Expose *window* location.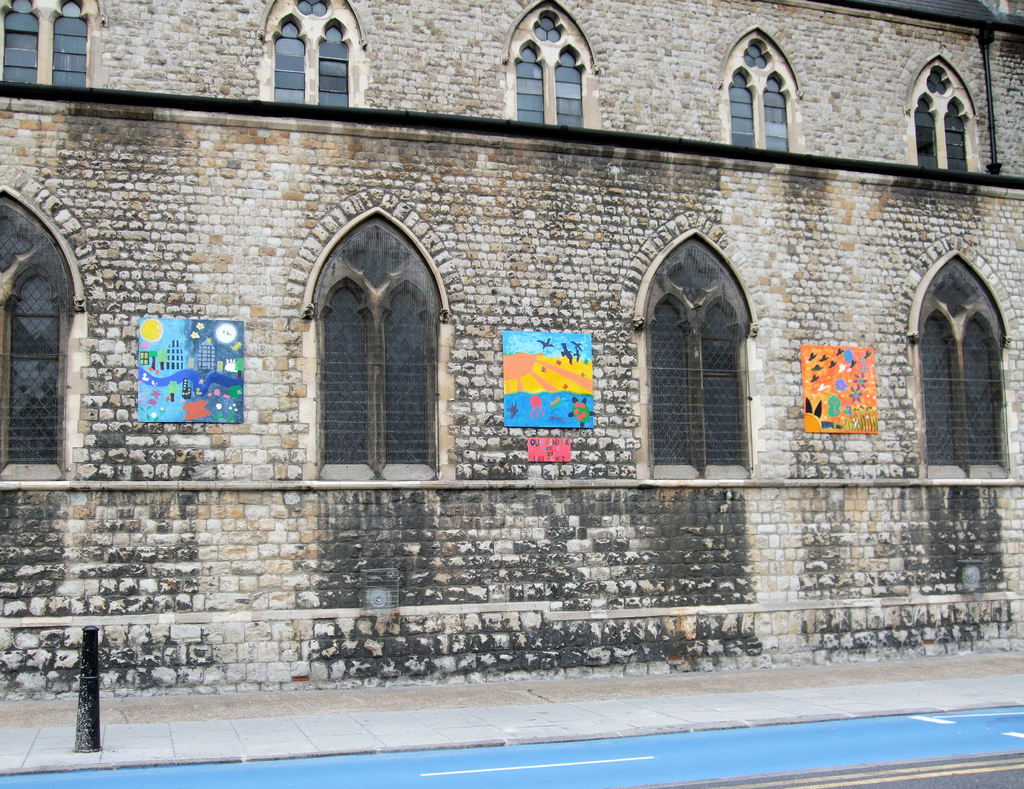
Exposed at [906, 250, 1015, 482].
